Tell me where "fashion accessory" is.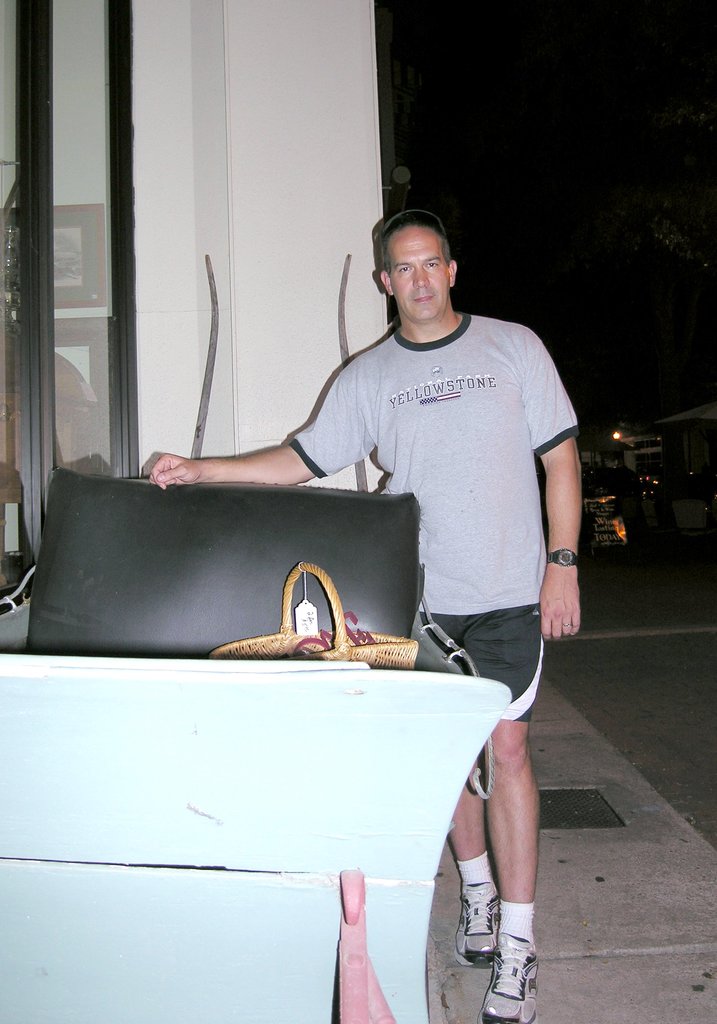
"fashion accessory" is at bbox=[552, 547, 587, 572].
